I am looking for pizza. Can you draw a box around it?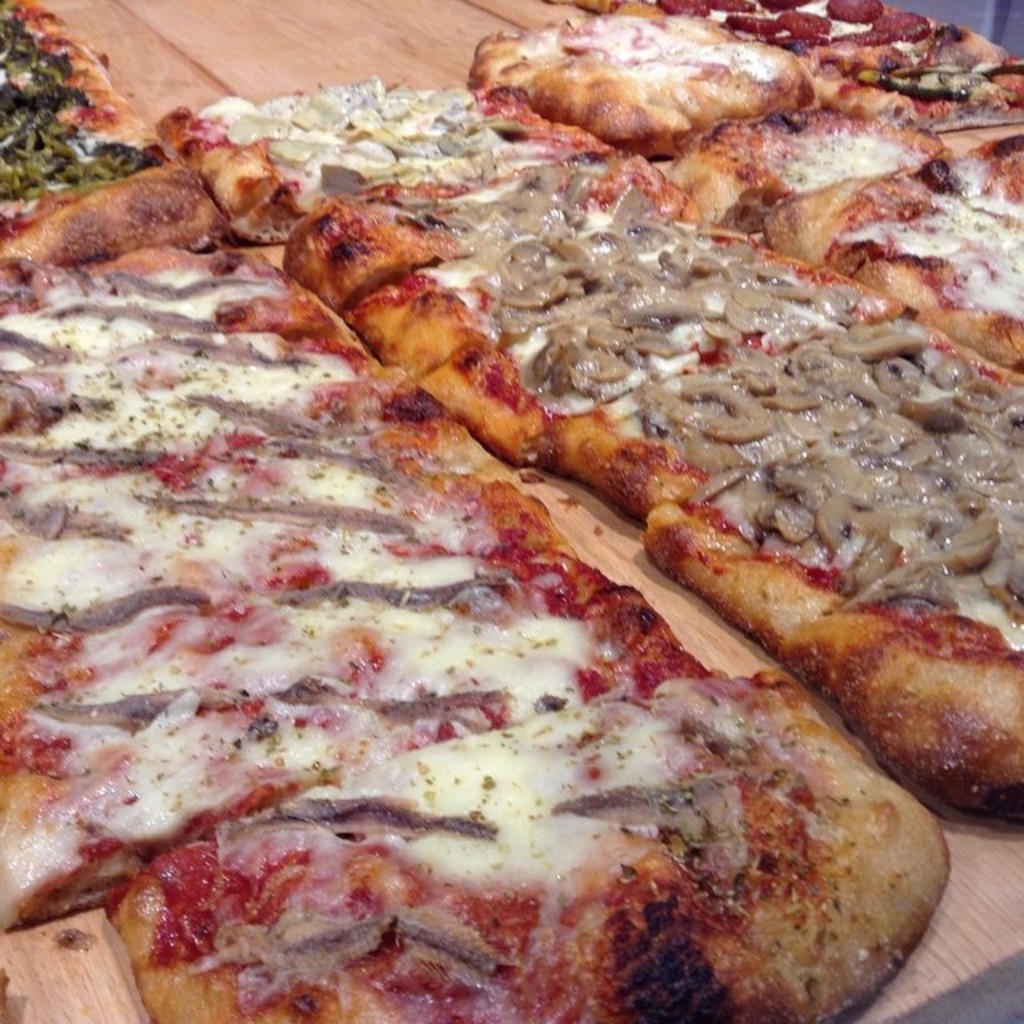
Sure, the bounding box is 0, 0, 710, 936.
